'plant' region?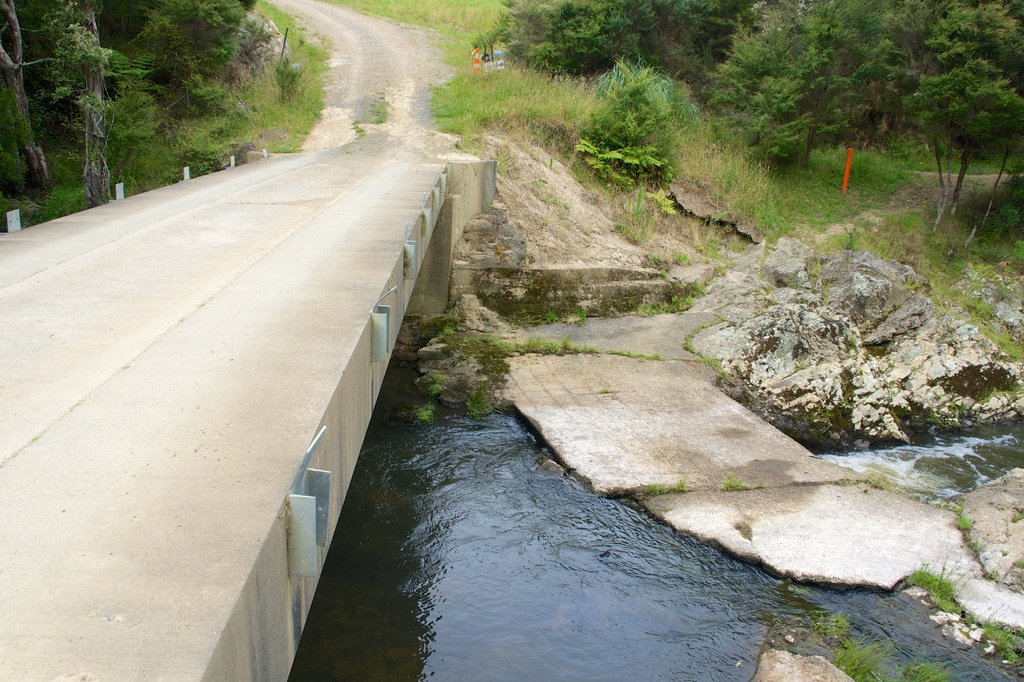
{"x1": 957, "y1": 508, "x2": 976, "y2": 529}
